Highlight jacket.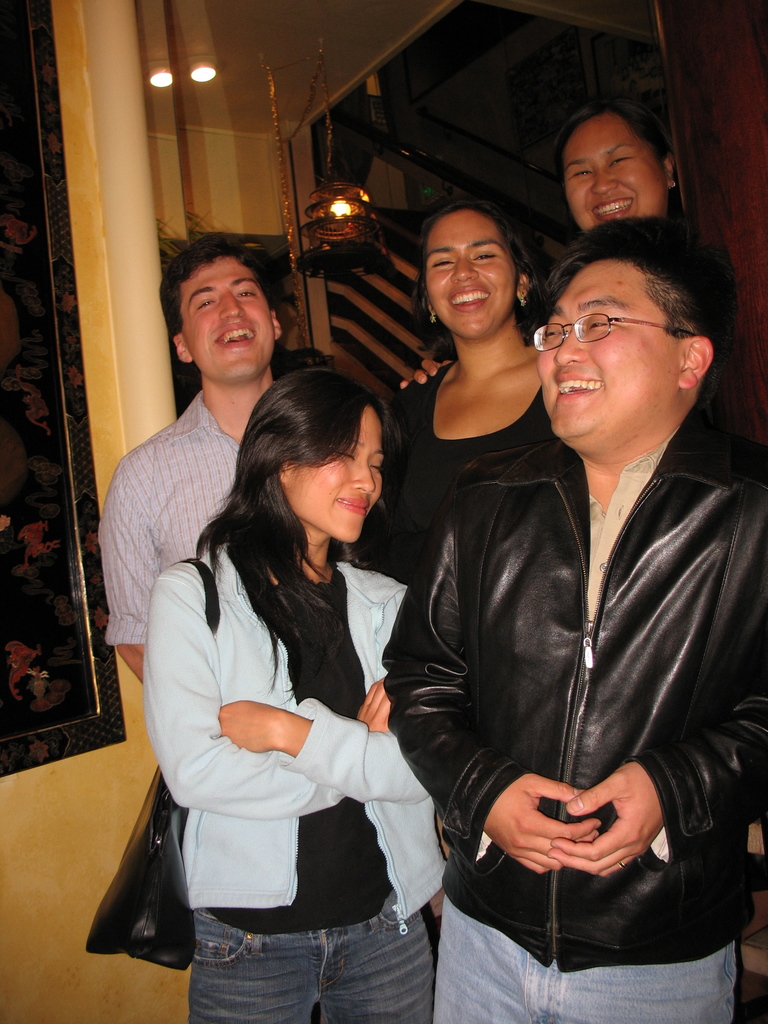
Highlighted region: x1=385, y1=351, x2=748, y2=884.
